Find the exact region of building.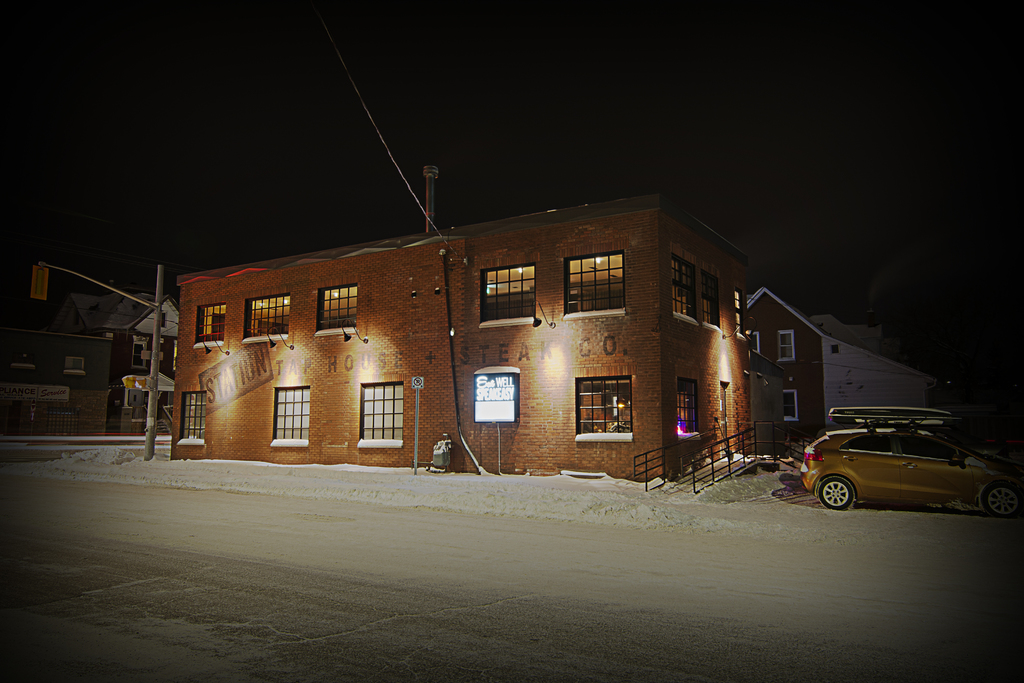
Exact region: 172:192:758:495.
